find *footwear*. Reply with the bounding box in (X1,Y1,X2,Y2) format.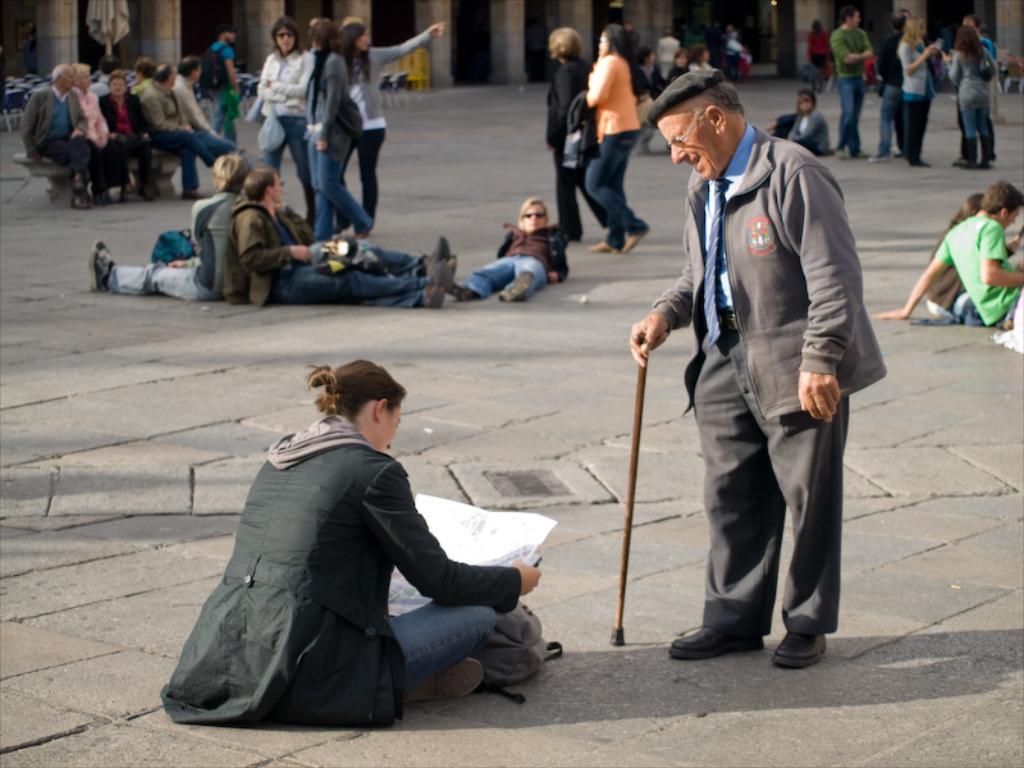
(407,657,484,700).
